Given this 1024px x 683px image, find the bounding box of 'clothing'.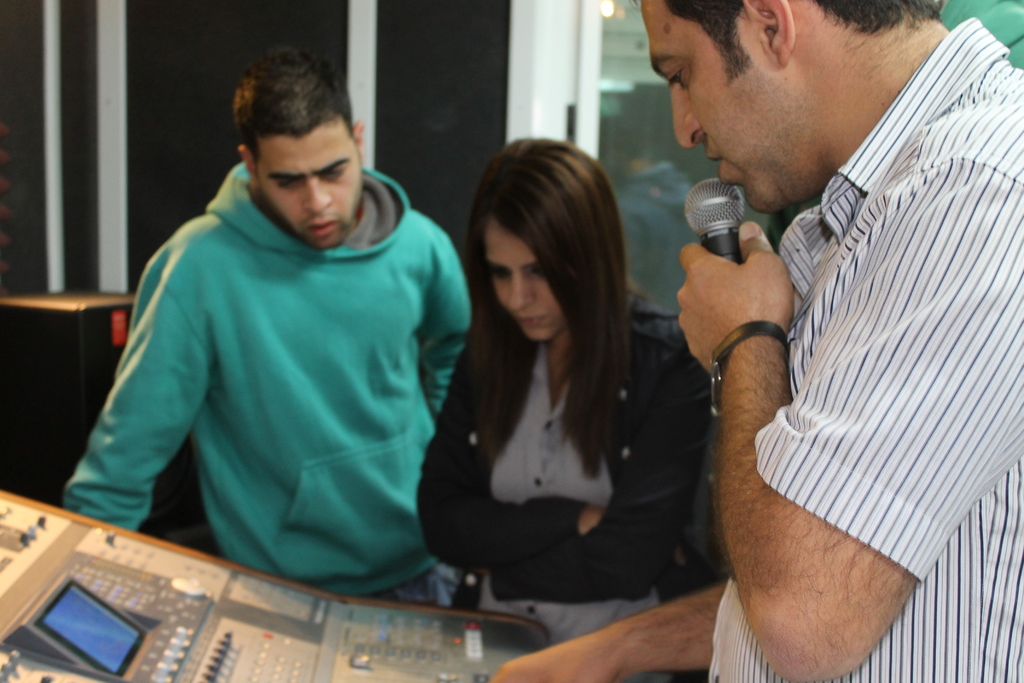
(421,297,716,648).
